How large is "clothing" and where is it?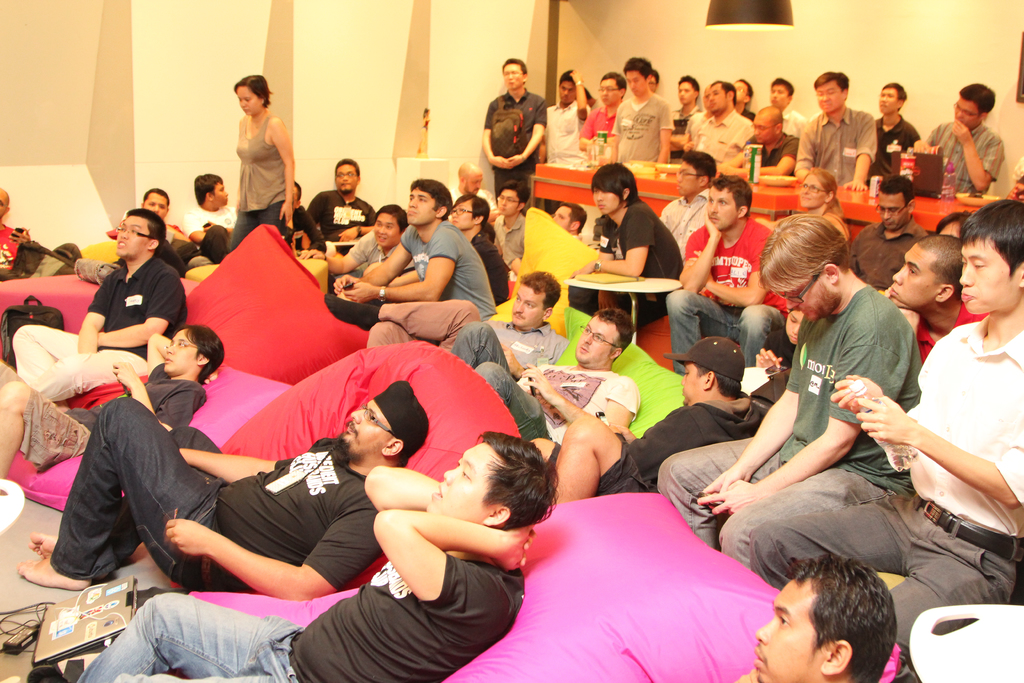
Bounding box: (603, 403, 759, 497).
